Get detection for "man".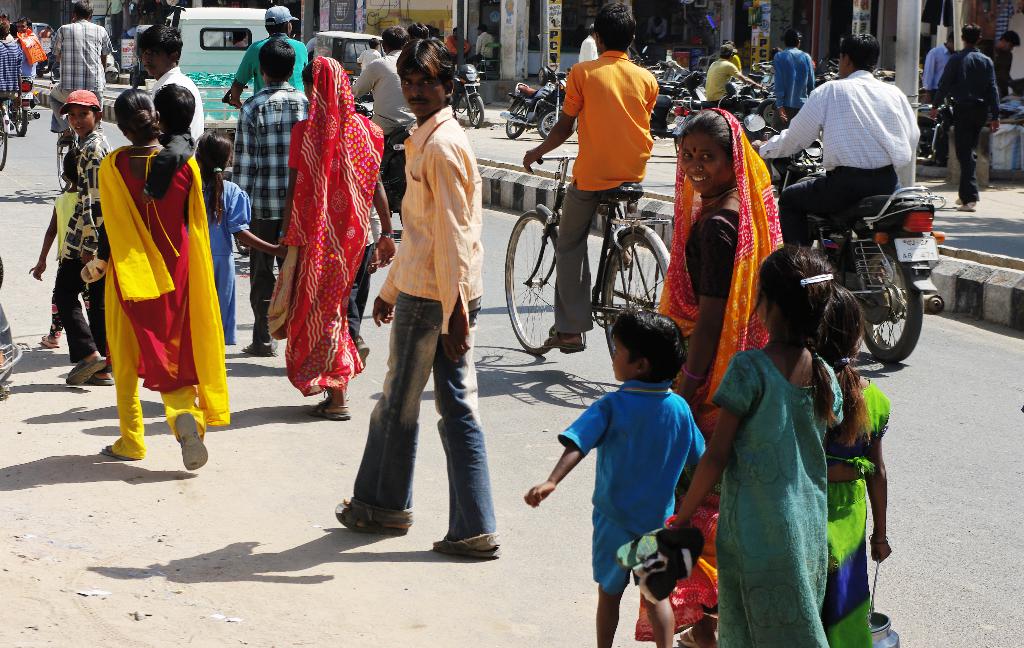
Detection: Rect(918, 24, 952, 166).
